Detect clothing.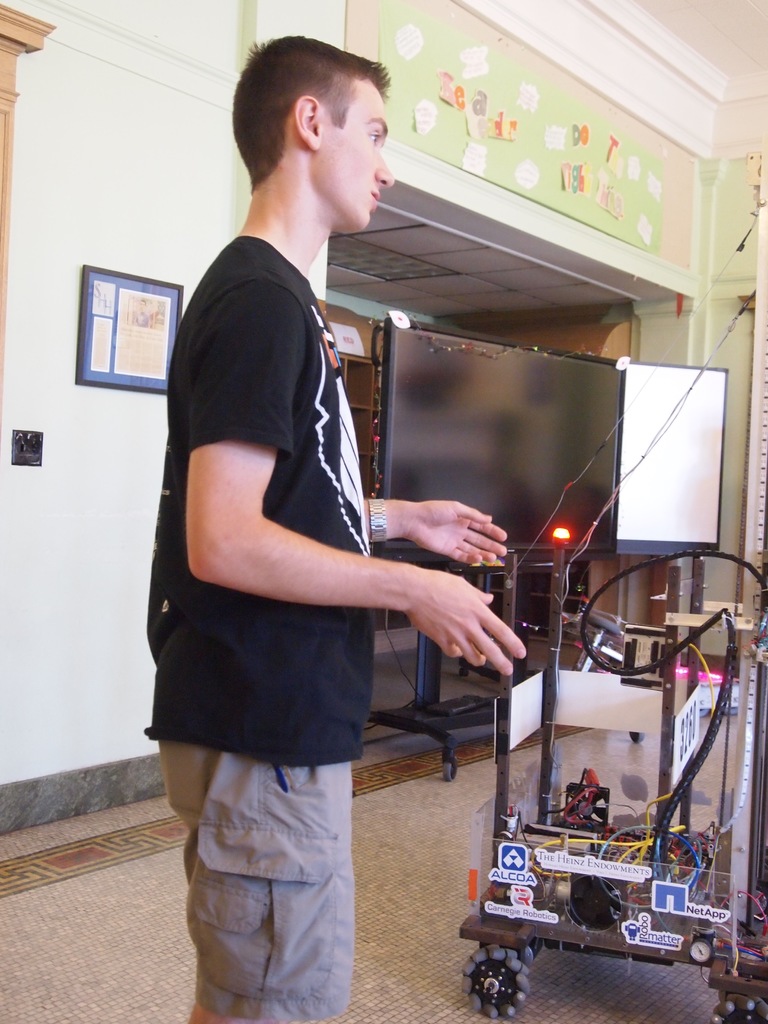
Detected at bbox(166, 349, 444, 939).
